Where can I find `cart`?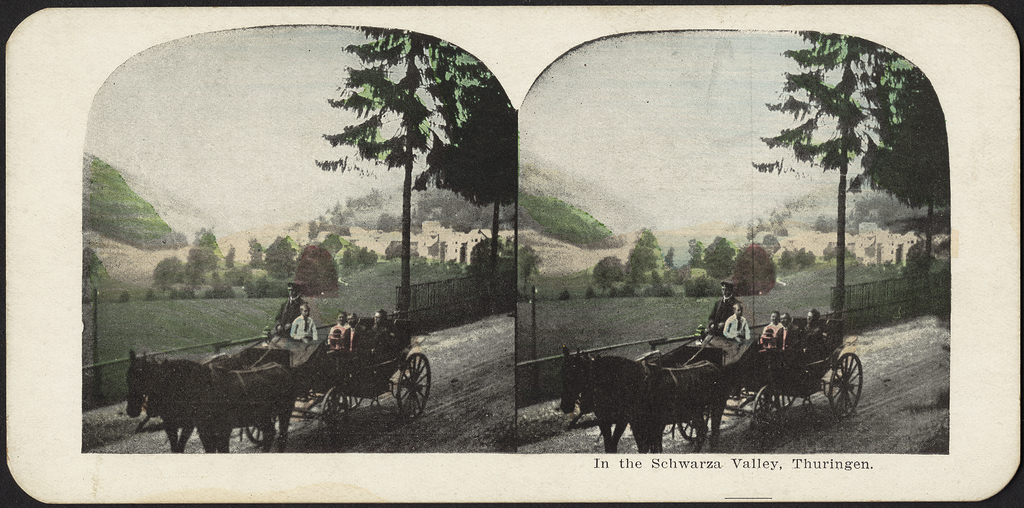
You can find it at detection(136, 327, 431, 448).
